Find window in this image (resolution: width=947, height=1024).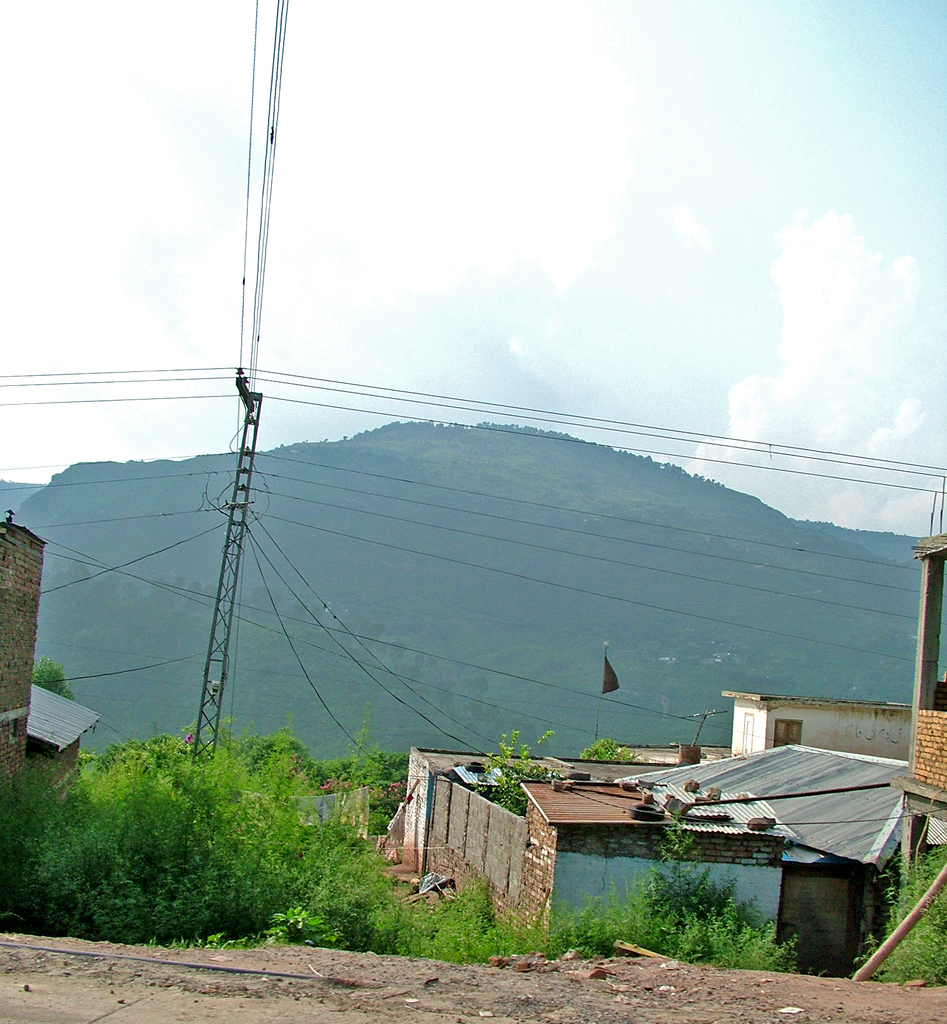
pyautogui.locateOnScreen(774, 723, 800, 752).
